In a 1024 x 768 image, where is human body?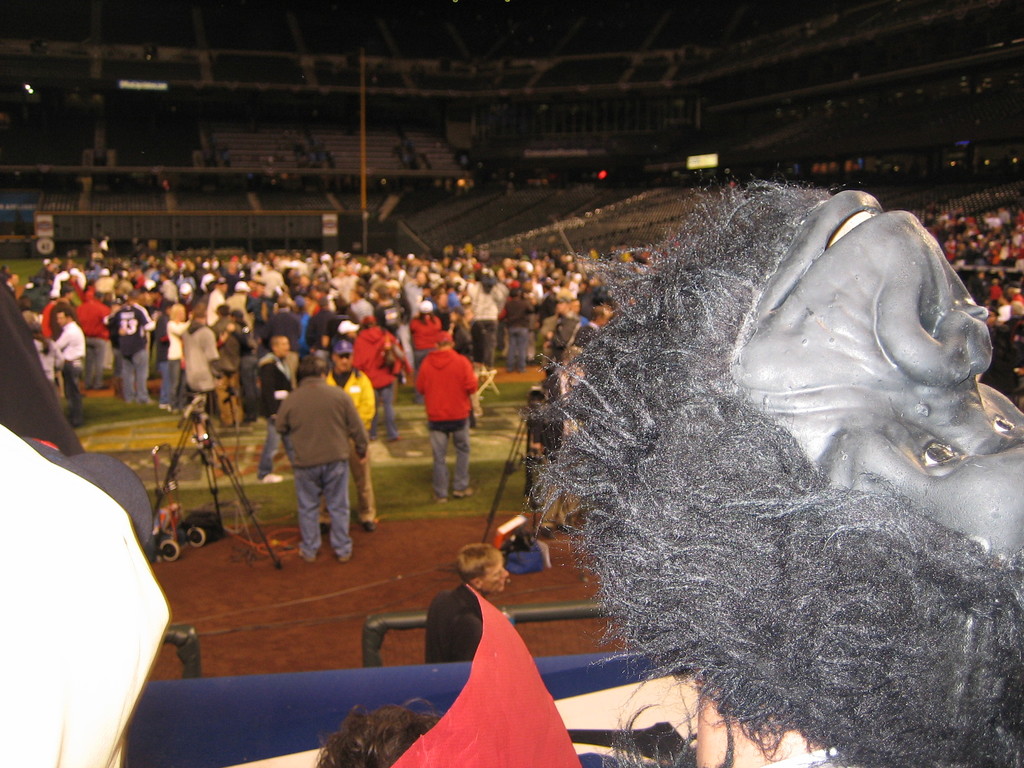
242,253,253,262.
